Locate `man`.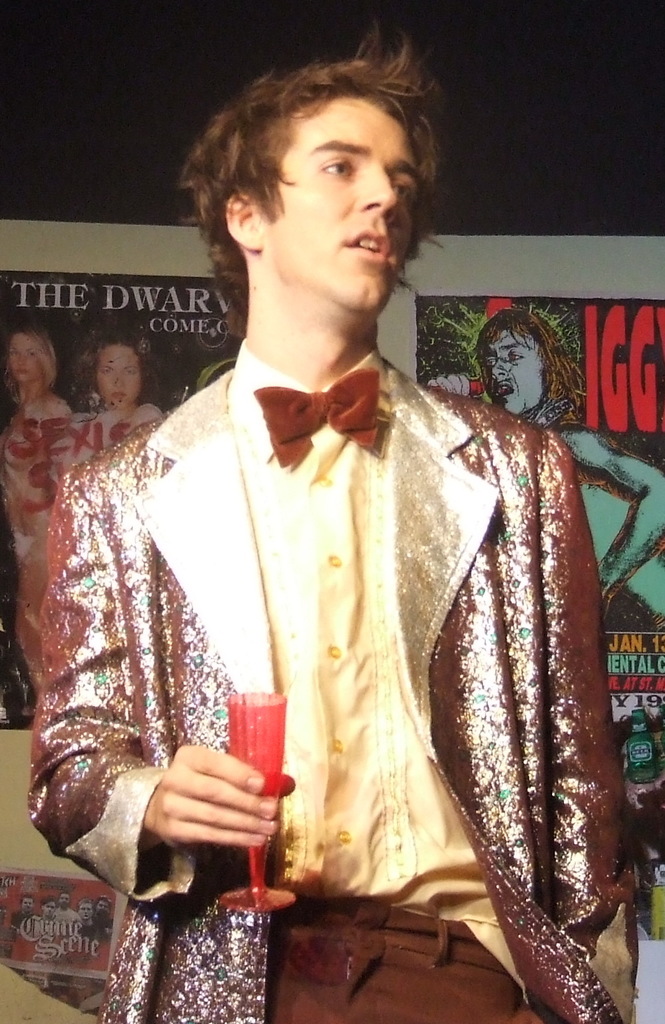
Bounding box: x1=58, y1=84, x2=621, y2=994.
